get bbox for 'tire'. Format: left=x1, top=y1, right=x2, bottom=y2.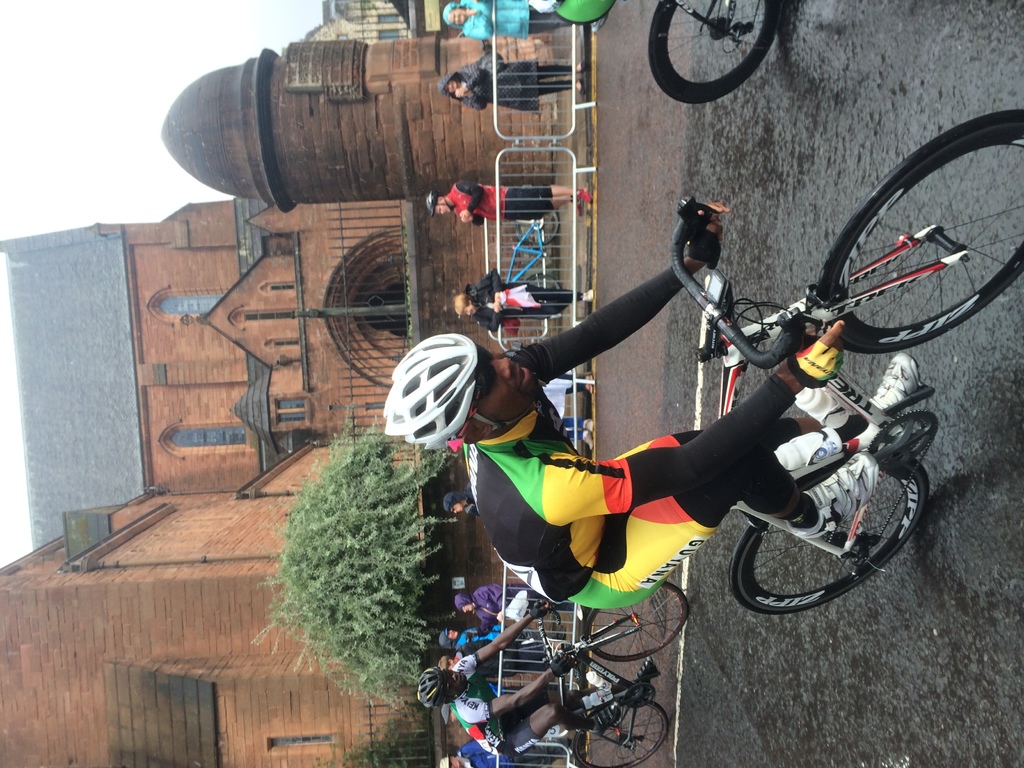
left=787, top=119, right=1021, bottom=362.
